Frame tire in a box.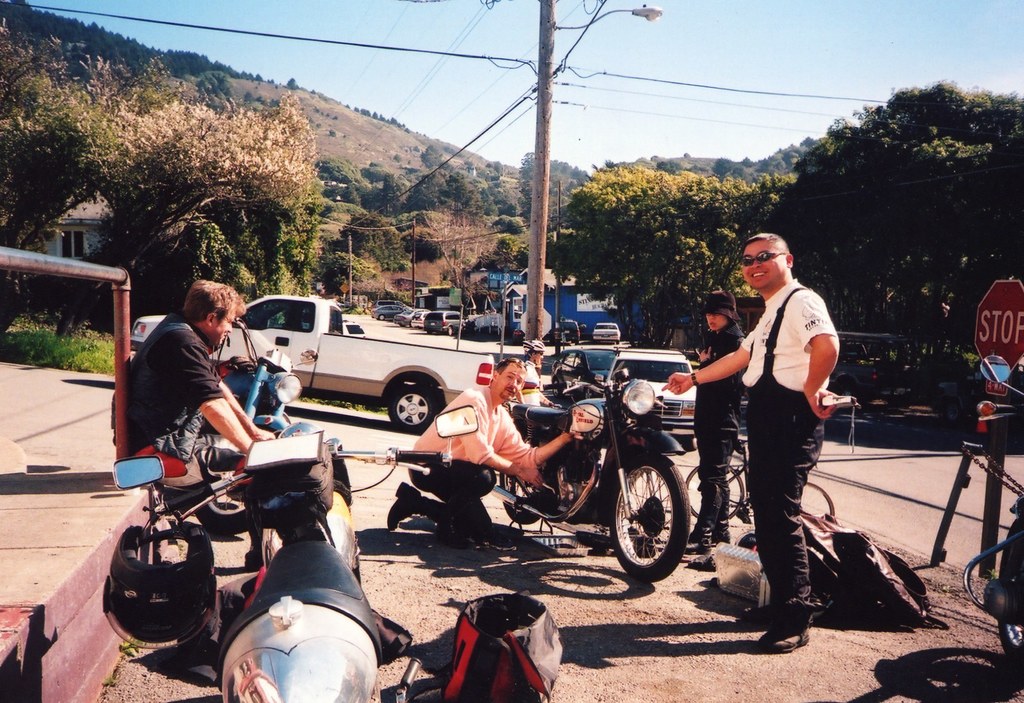
rect(446, 325, 456, 335).
